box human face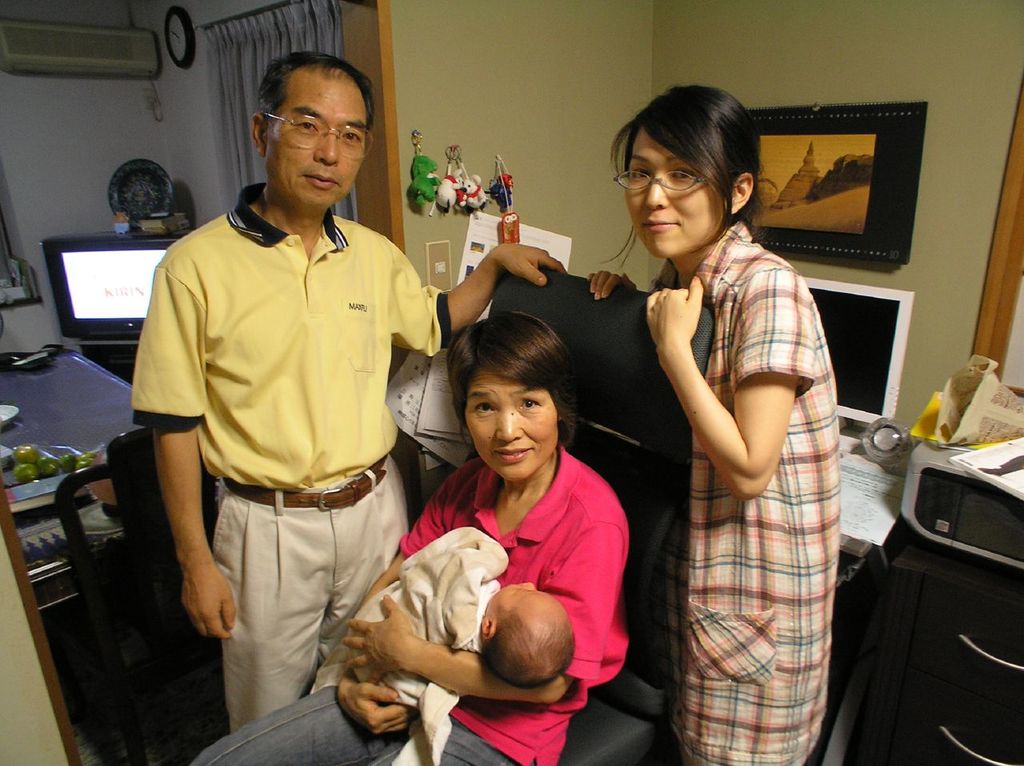
x1=463, y1=354, x2=560, y2=484
